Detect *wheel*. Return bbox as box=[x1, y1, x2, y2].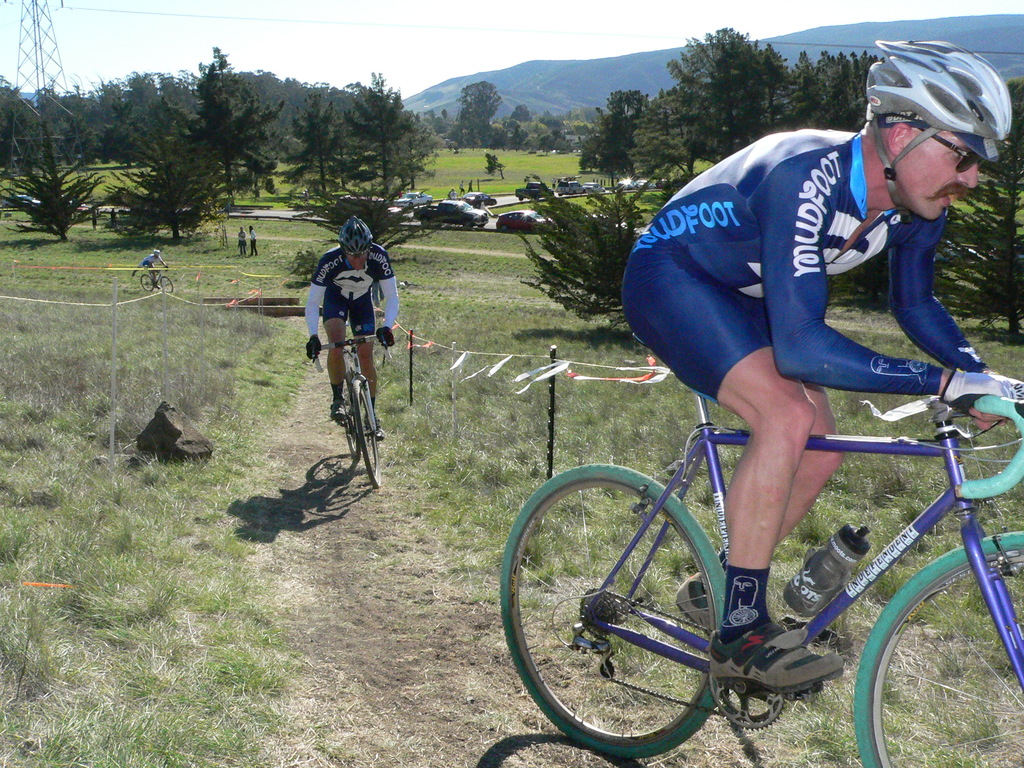
box=[516, 467, 762, 749].
